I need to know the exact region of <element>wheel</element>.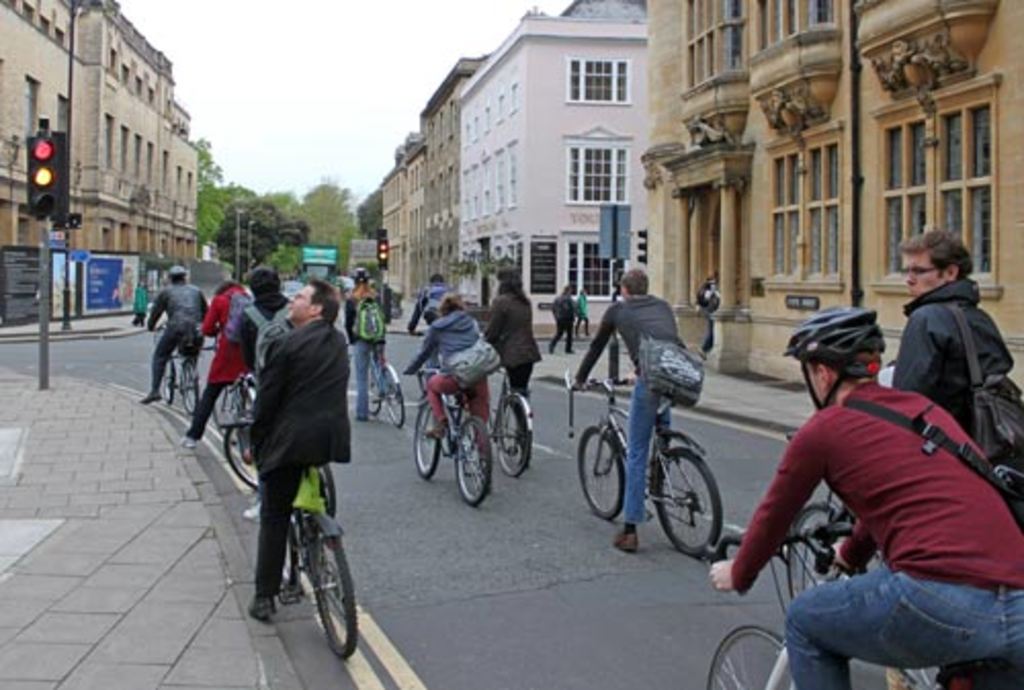
Region: box(279, 516, 295, 594).
